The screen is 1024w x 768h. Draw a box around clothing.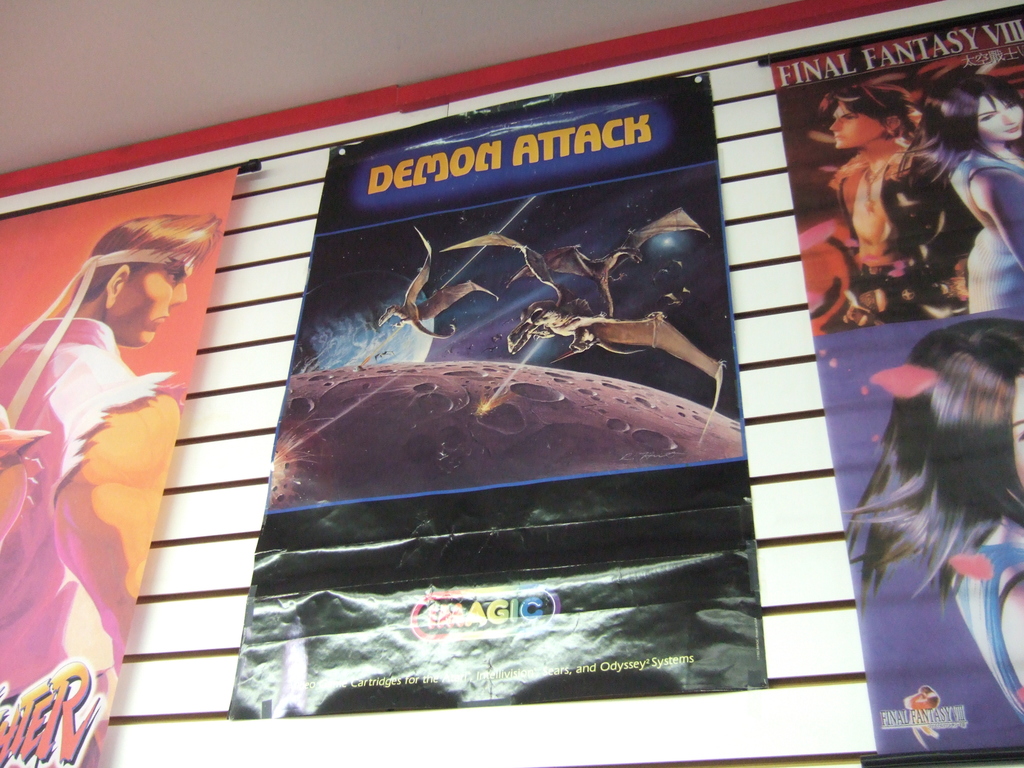
(x1=950, y1=152, x2=1023, y2=314).
